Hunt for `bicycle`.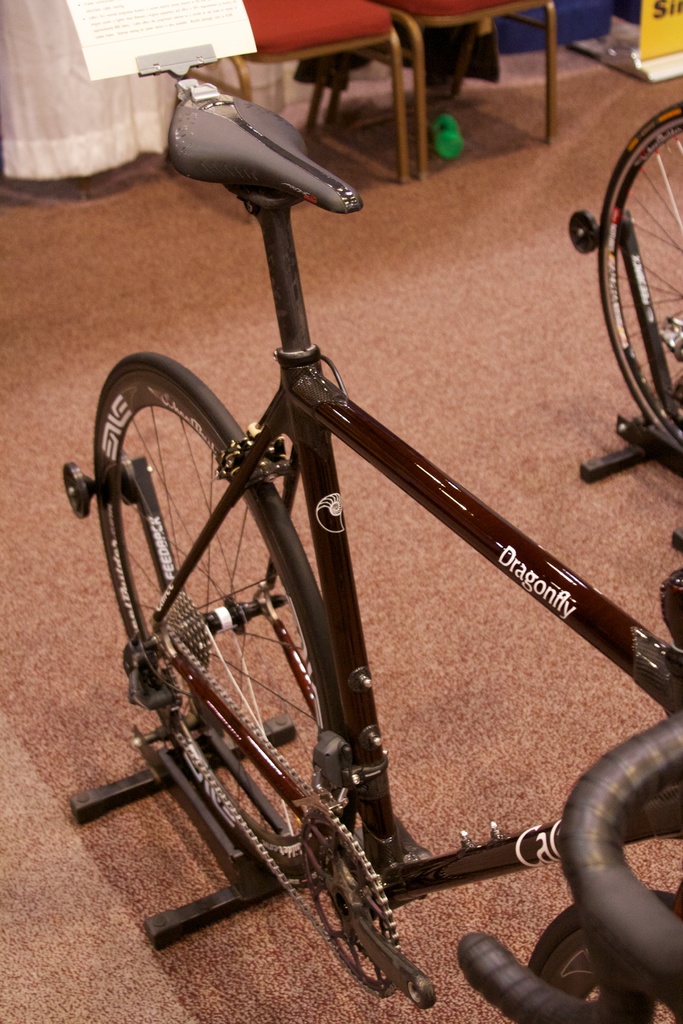
Hunted down at 60,53,682,1023.
